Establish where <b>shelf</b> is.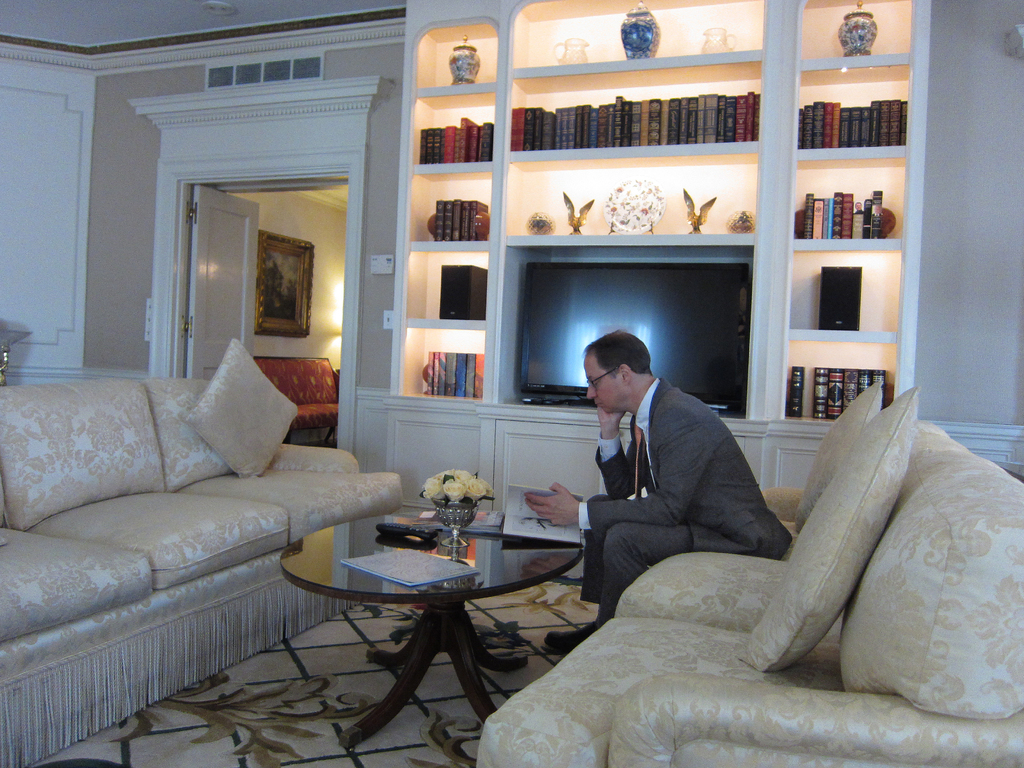
Established at rect(773, 332, 899, 428).
